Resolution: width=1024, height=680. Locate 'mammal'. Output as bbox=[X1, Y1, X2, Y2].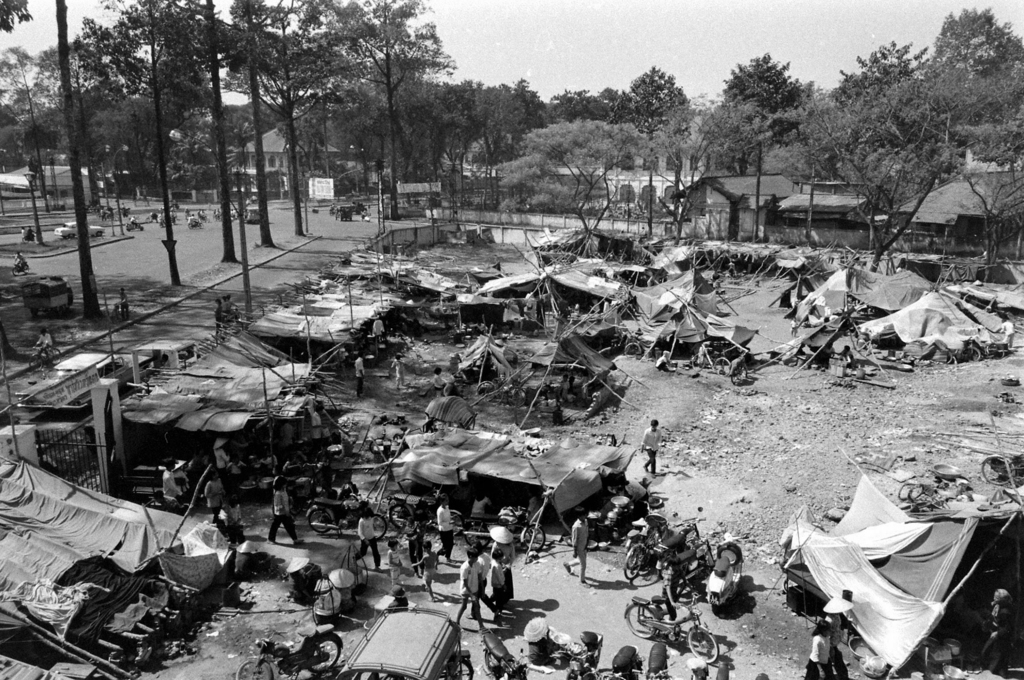
bbox=[447, 353, 466, 380].
